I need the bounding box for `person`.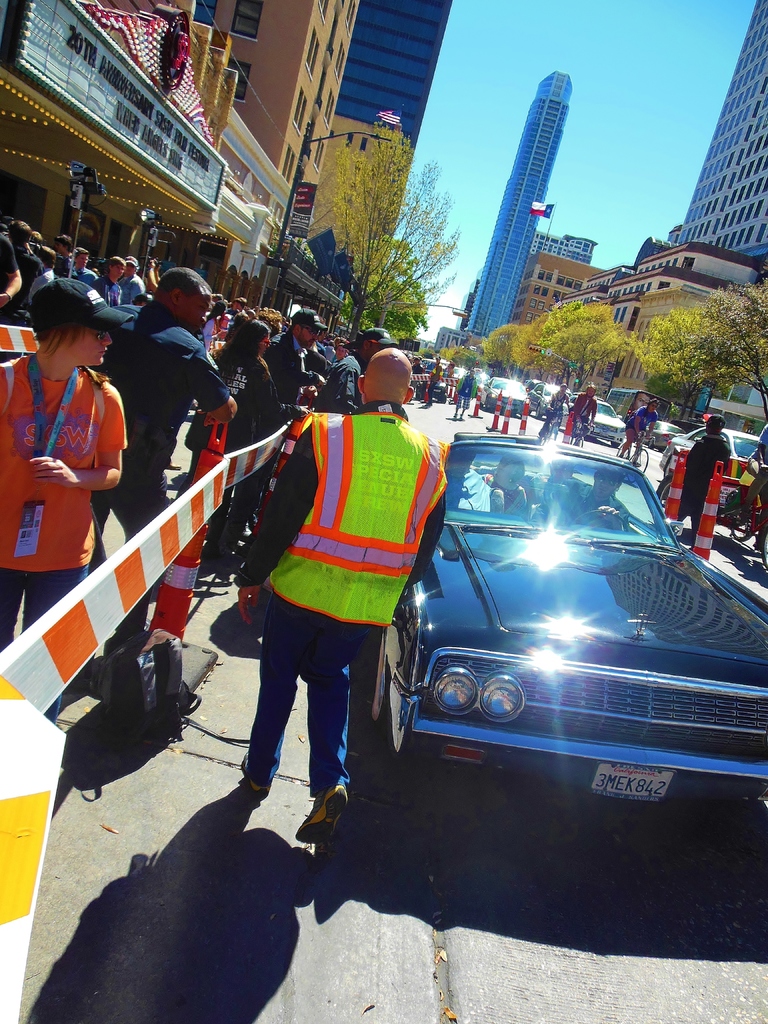
Here it is: [211, 394, 415, 873].
